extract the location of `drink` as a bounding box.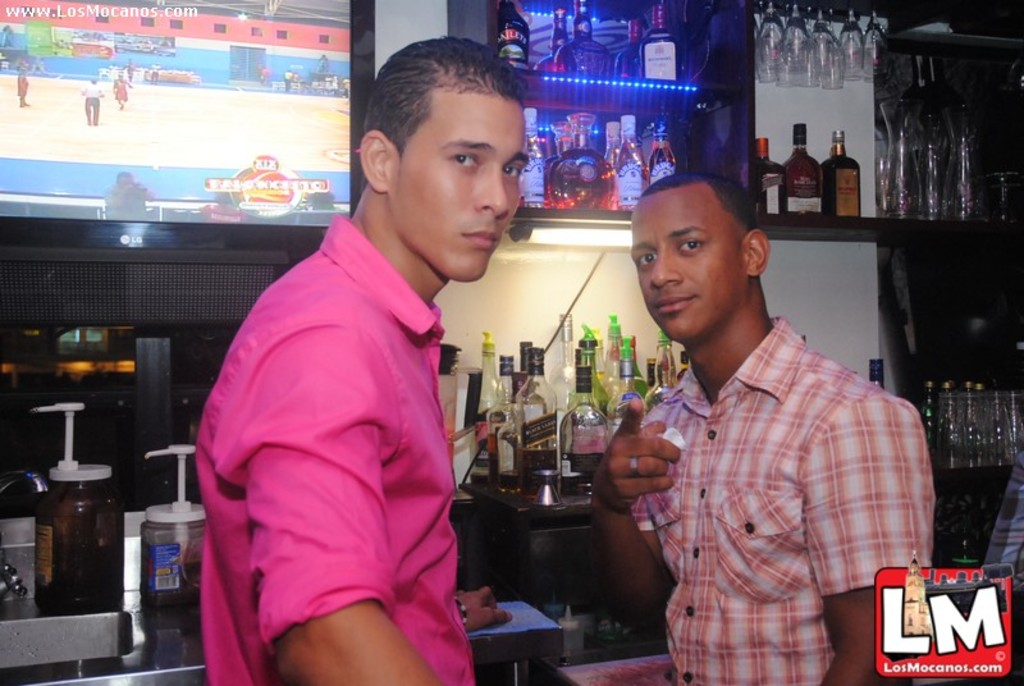
BBox(603, 122, 617, 161).
